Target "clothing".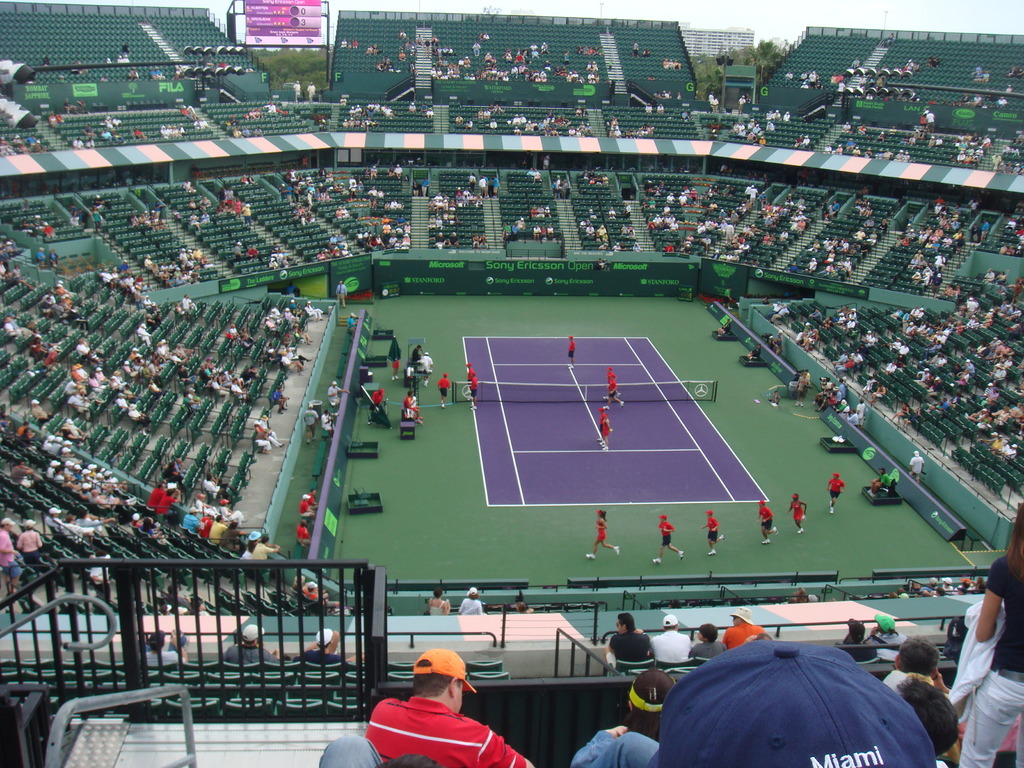
Target region: 305,404,316,430.
